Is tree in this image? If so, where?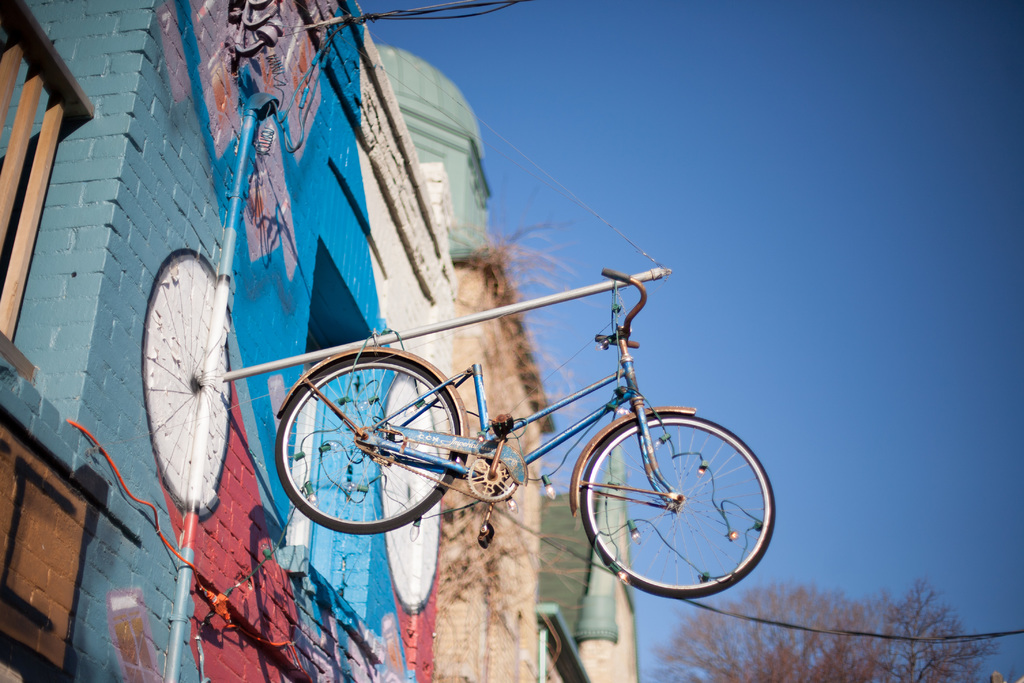
Yes, at left=653, top=584, right=902, bottom=682.
